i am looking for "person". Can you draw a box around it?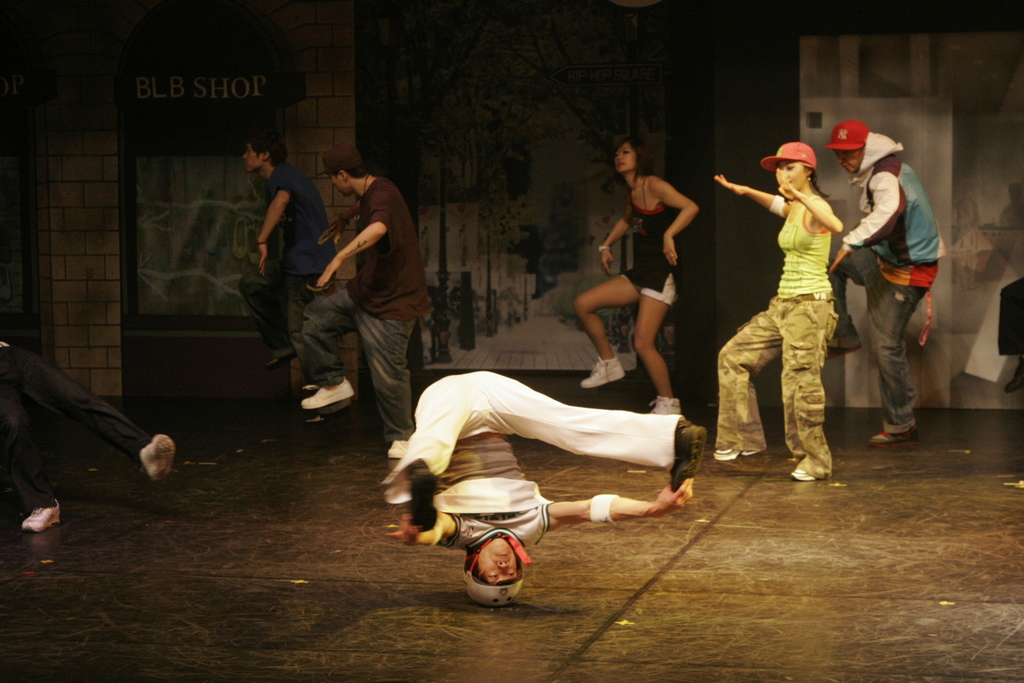
Sure, the bounding box is [x1=568, y1=130, x2=703, y2=418].
